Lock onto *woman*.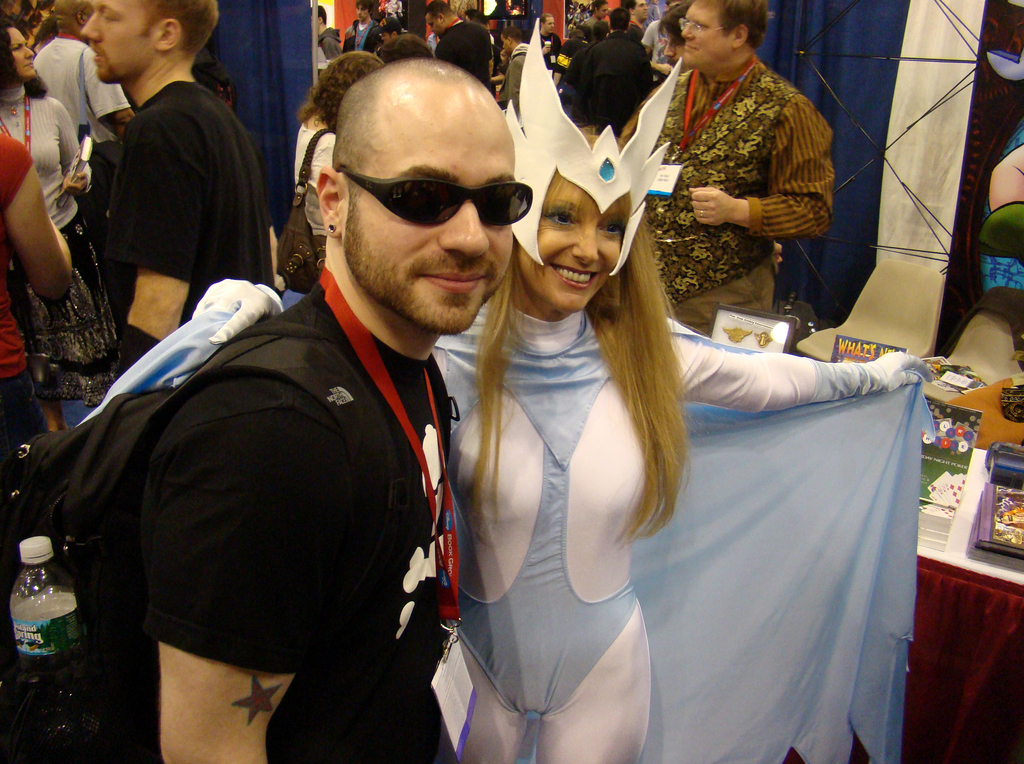
Locked: box=[0, 21, 90, 432].
